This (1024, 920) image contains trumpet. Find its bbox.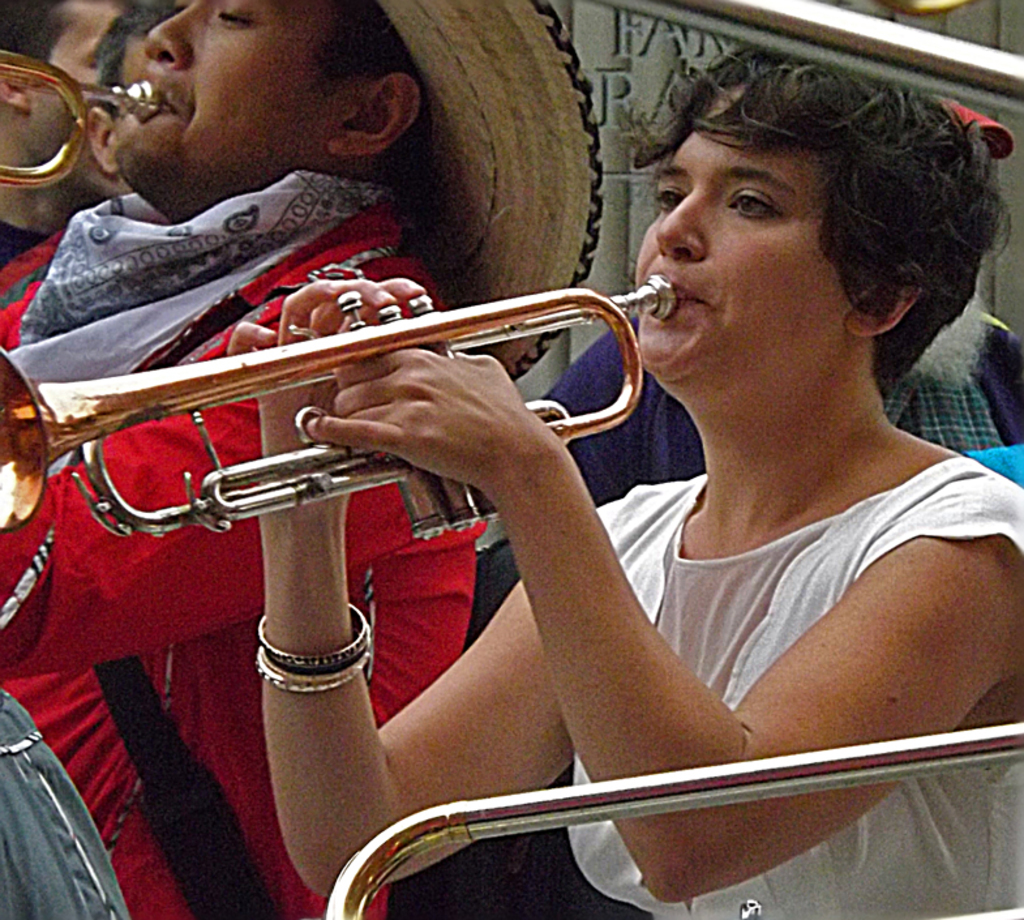
(x1=0, y1=44, x2=163, y2=180).
